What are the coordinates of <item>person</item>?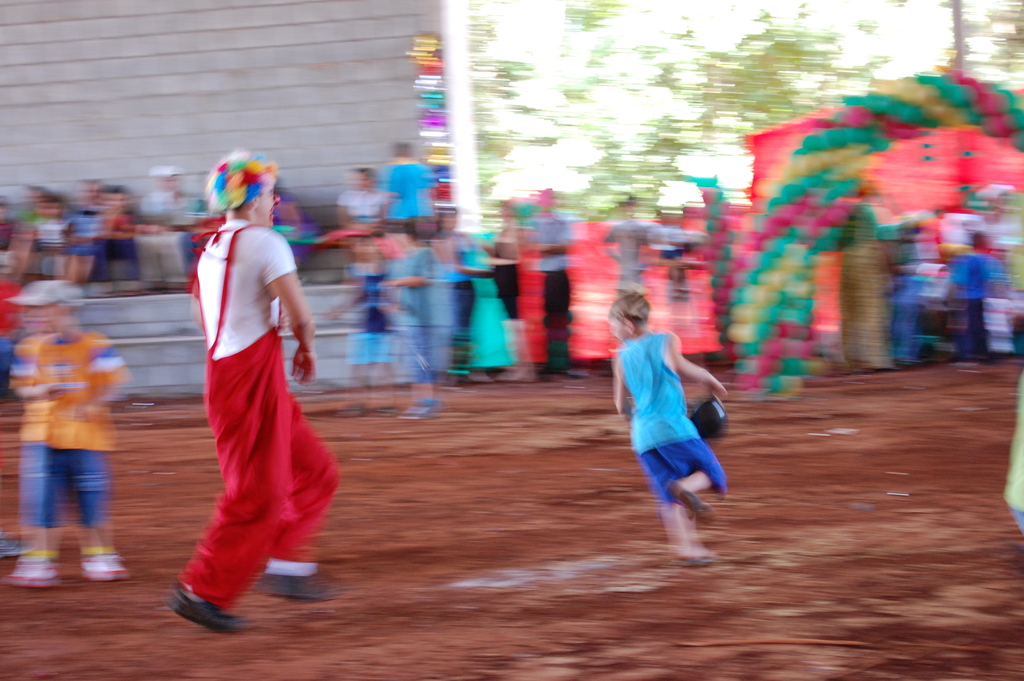
611:291:728:566.
